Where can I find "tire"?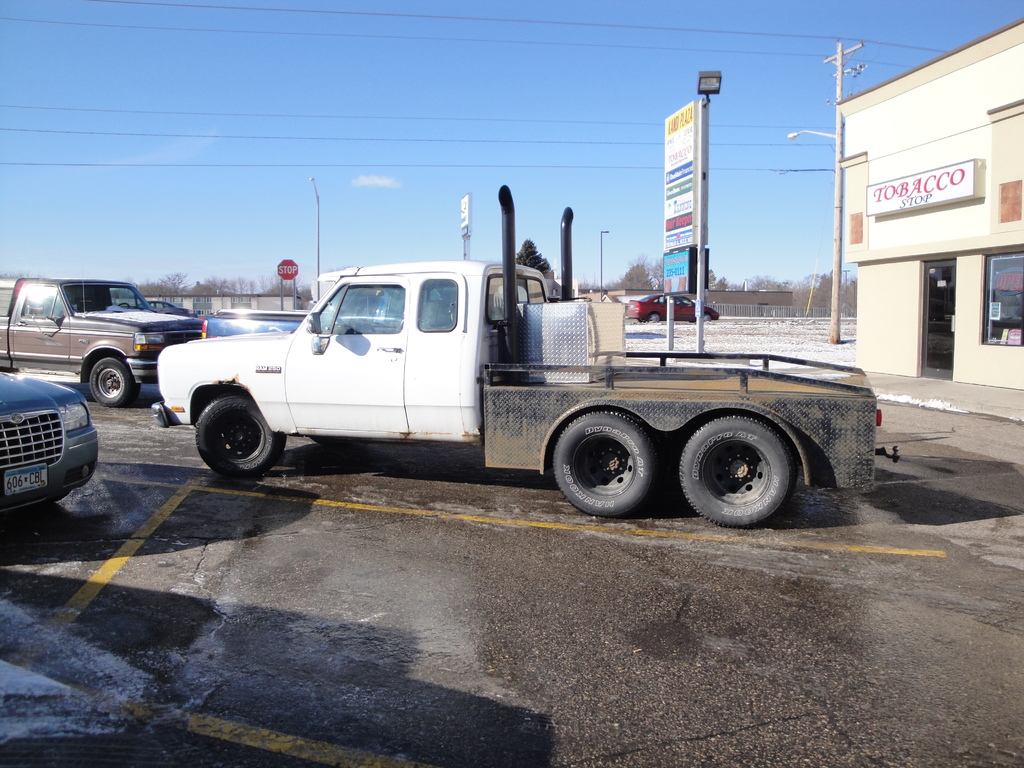
You can find it at locate(543, 403, 666, 515).
